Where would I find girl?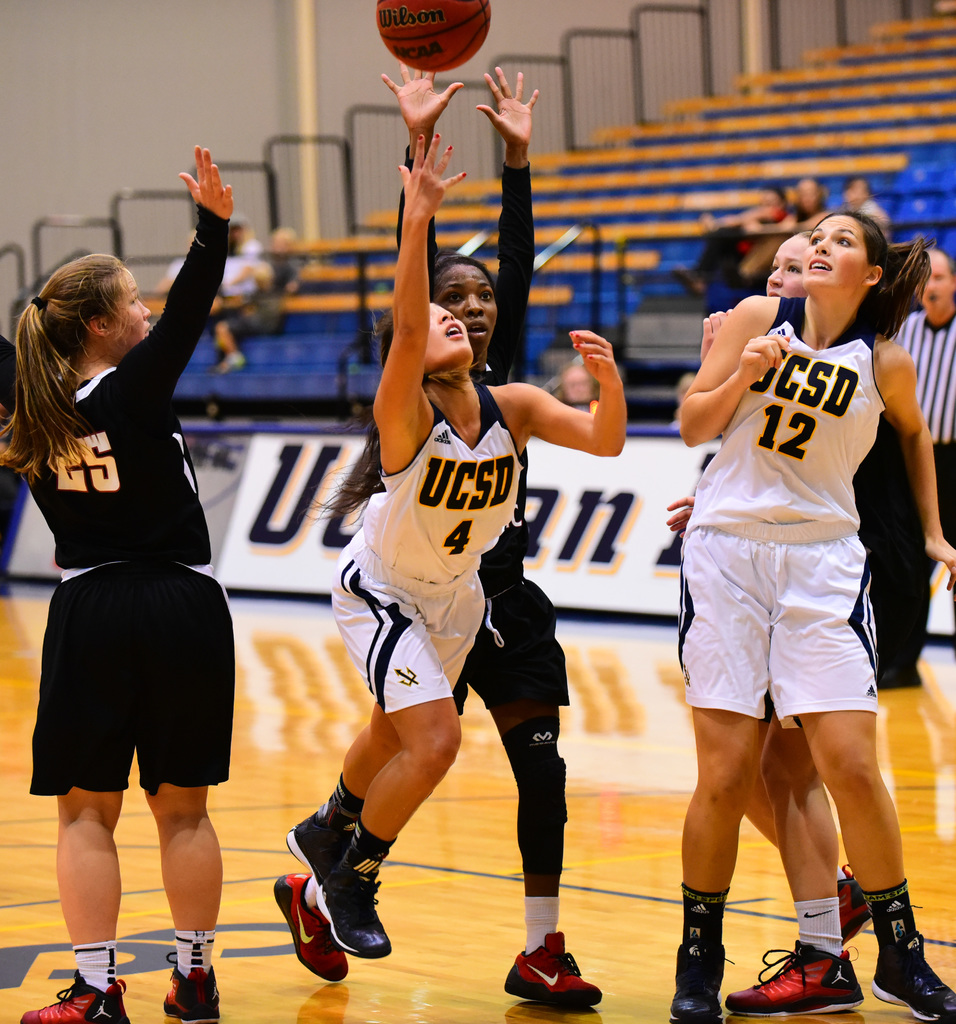
At 661 206 955 1023.
